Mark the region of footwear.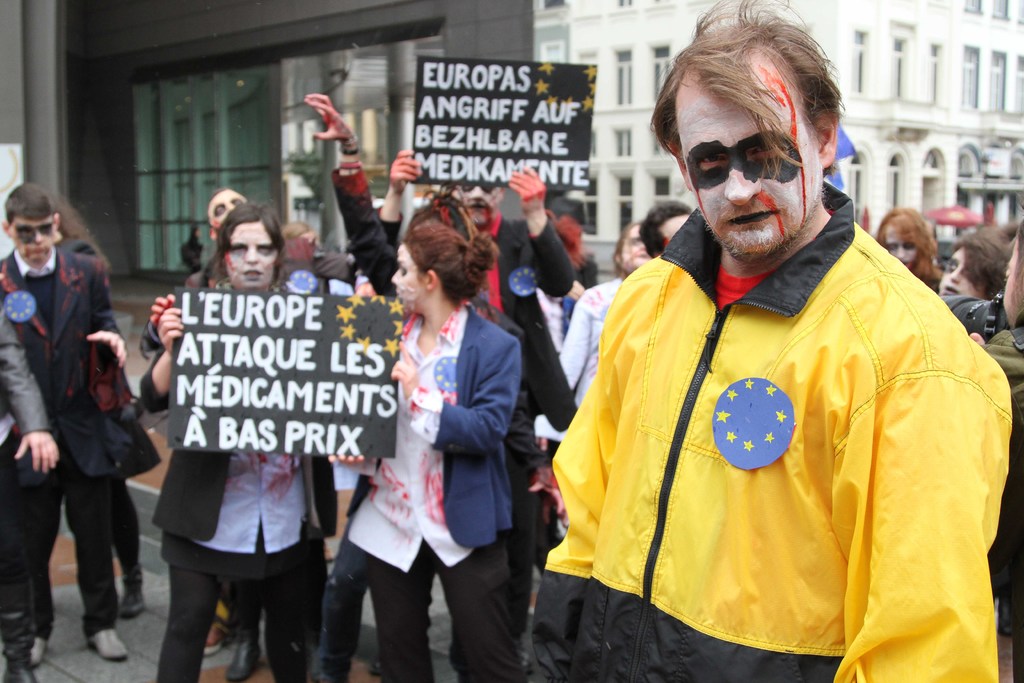
Region: pyautogui.locateOnScreen(26, 623, 45, 663).
